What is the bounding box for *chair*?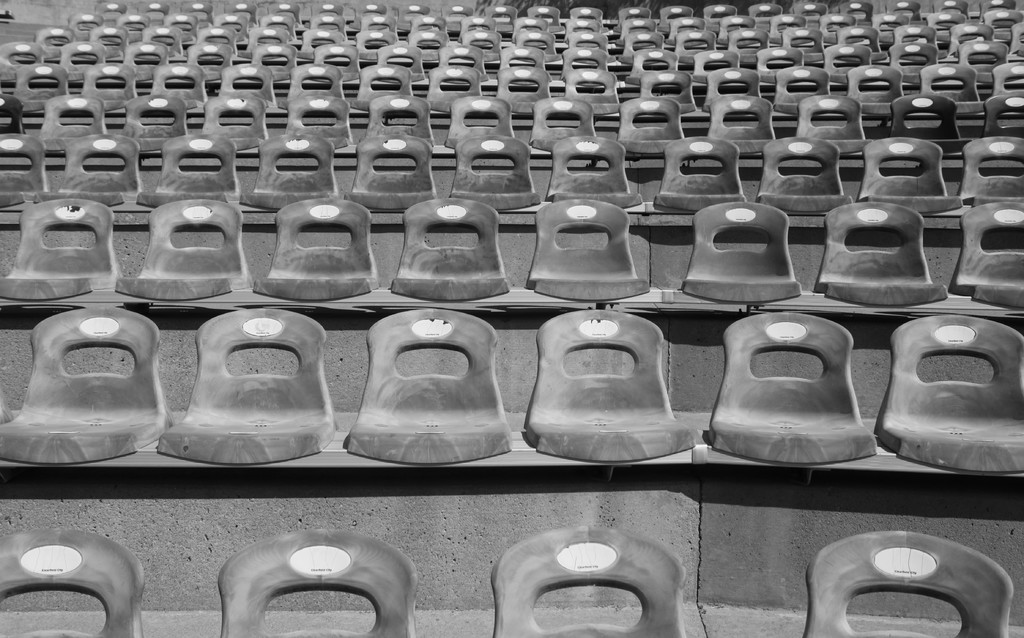
{"x1": 893, "y1": 89, "x2": 962, "y2": 175}.
